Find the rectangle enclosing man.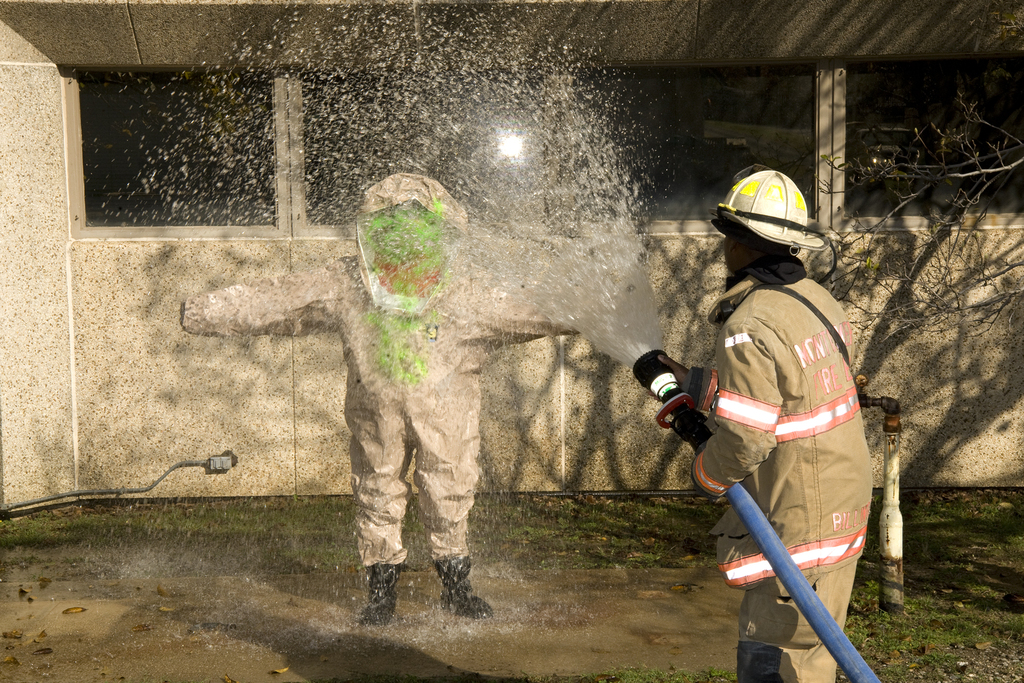
<bbox>680, 210, 884, 682</bbox>.
